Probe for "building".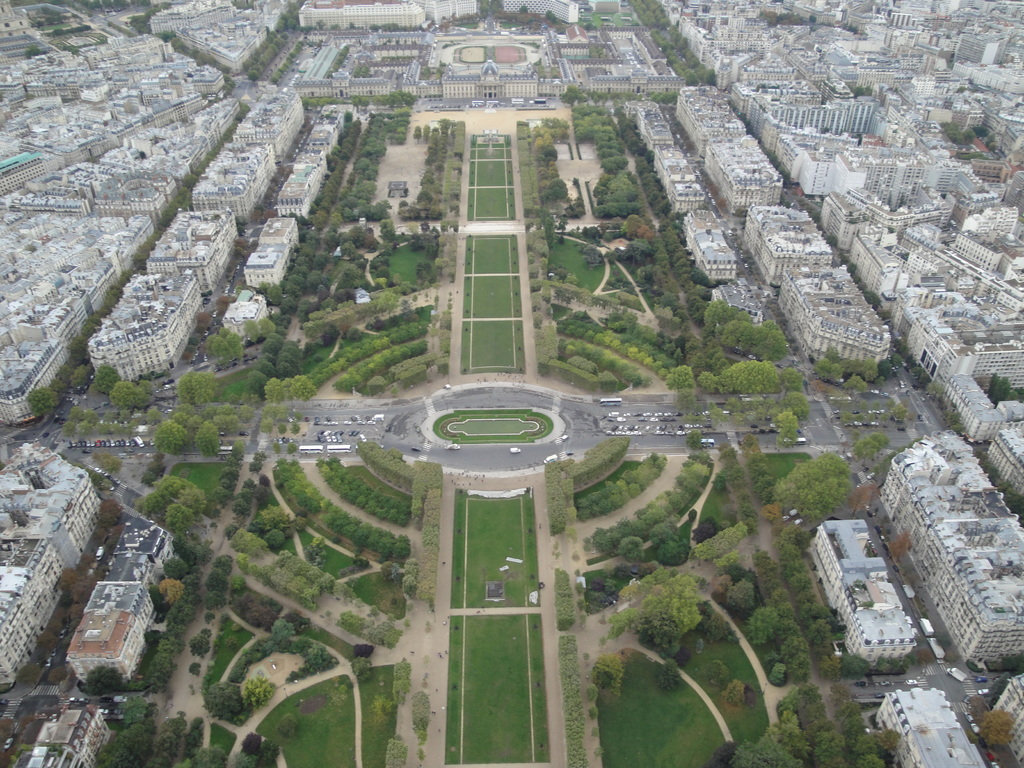
Probe result: locate(984, 399, 1023, 497).
